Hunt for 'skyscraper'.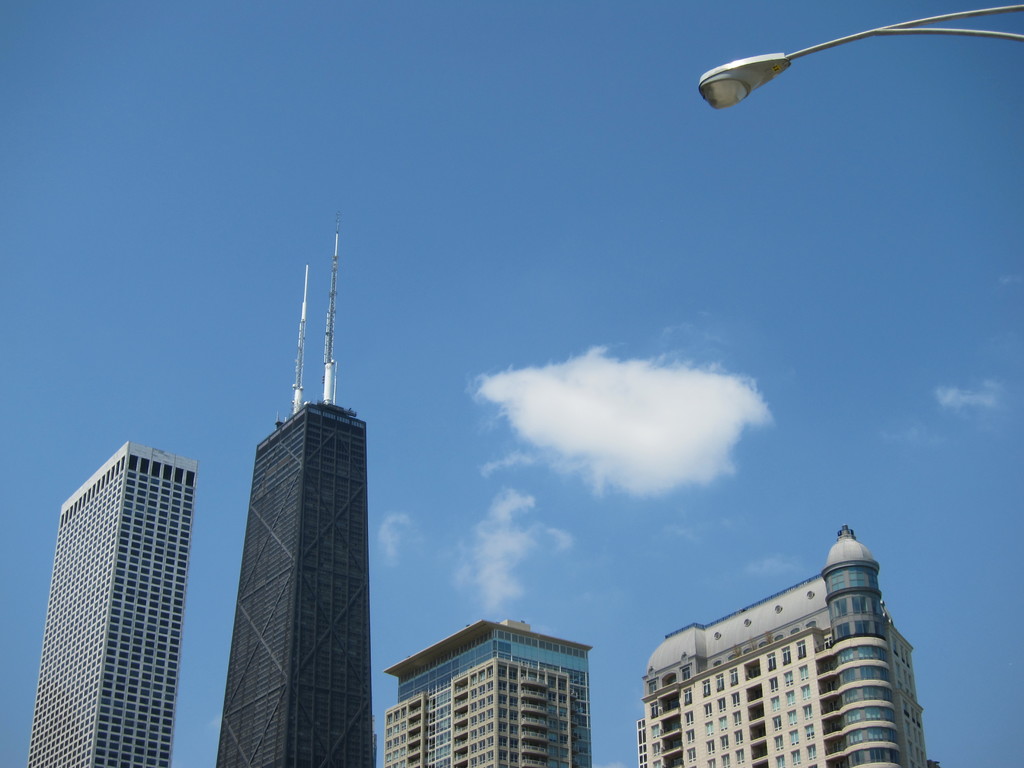
Hunted down at 198/330/380/760.
